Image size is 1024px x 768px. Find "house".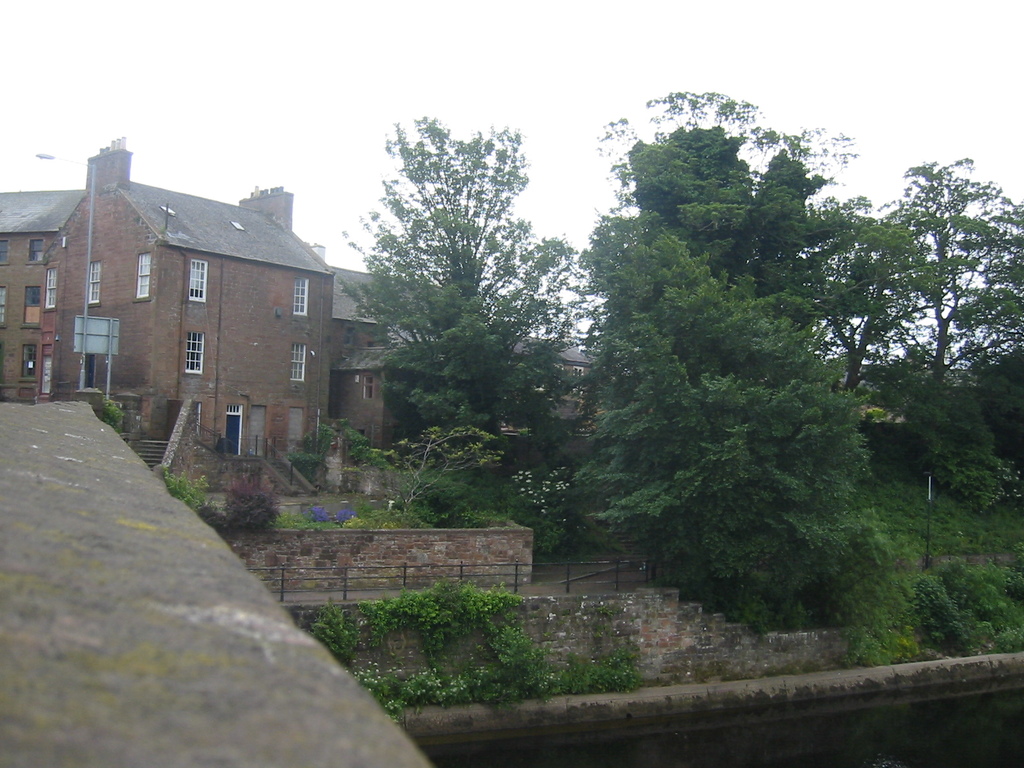
0, 188, 86, 401.
